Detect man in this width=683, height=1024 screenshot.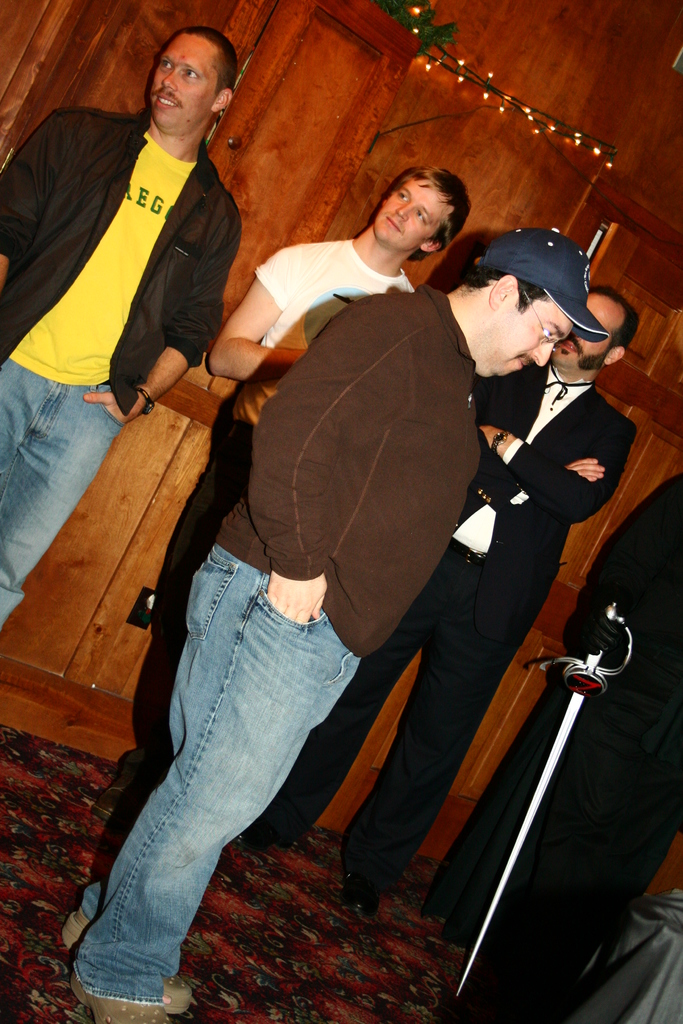
Detection: (x1=52, y1=220, x2=607, y2=1023).
